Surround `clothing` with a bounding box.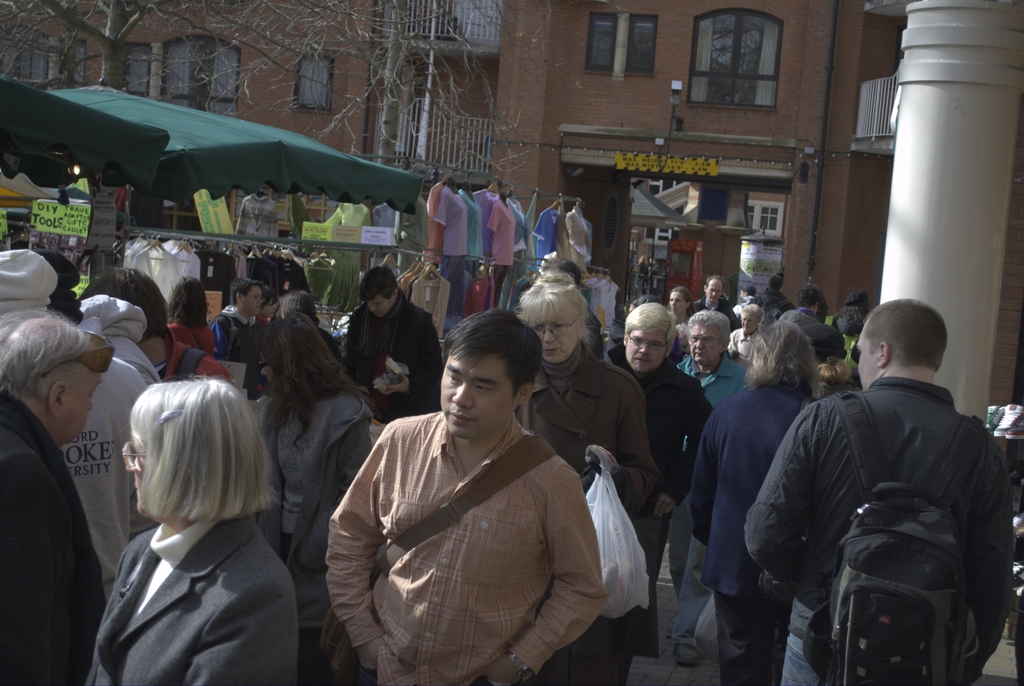
rect(259, 388, 380, 563).
